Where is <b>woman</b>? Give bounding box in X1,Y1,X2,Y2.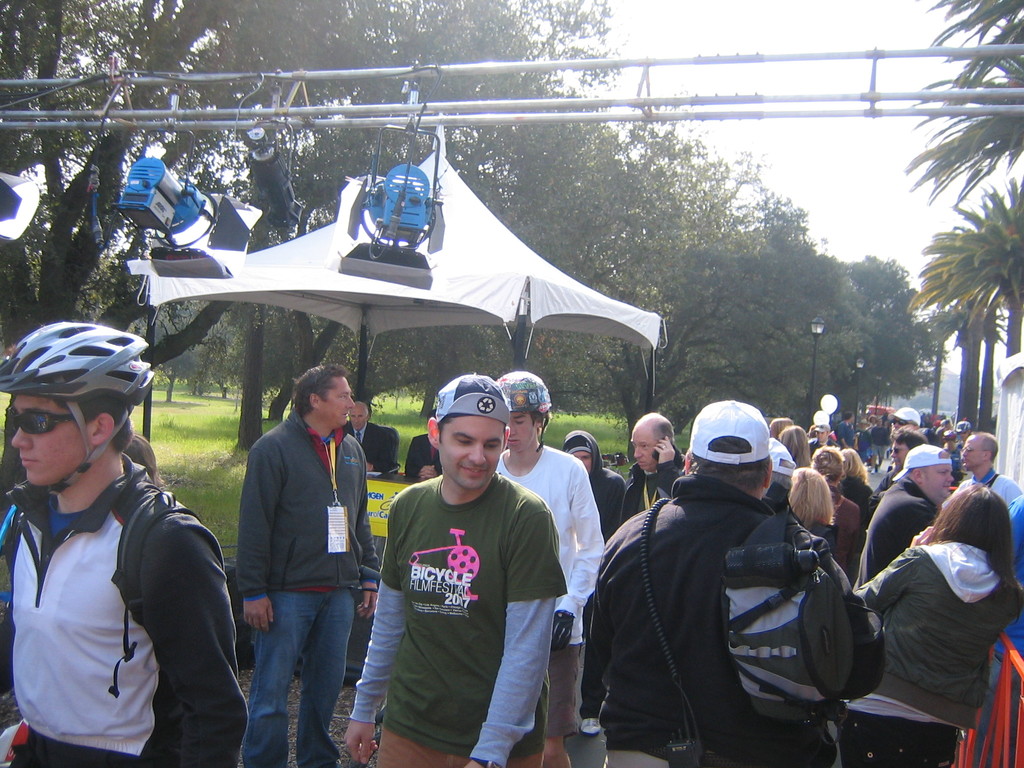
775,422,817,469.
